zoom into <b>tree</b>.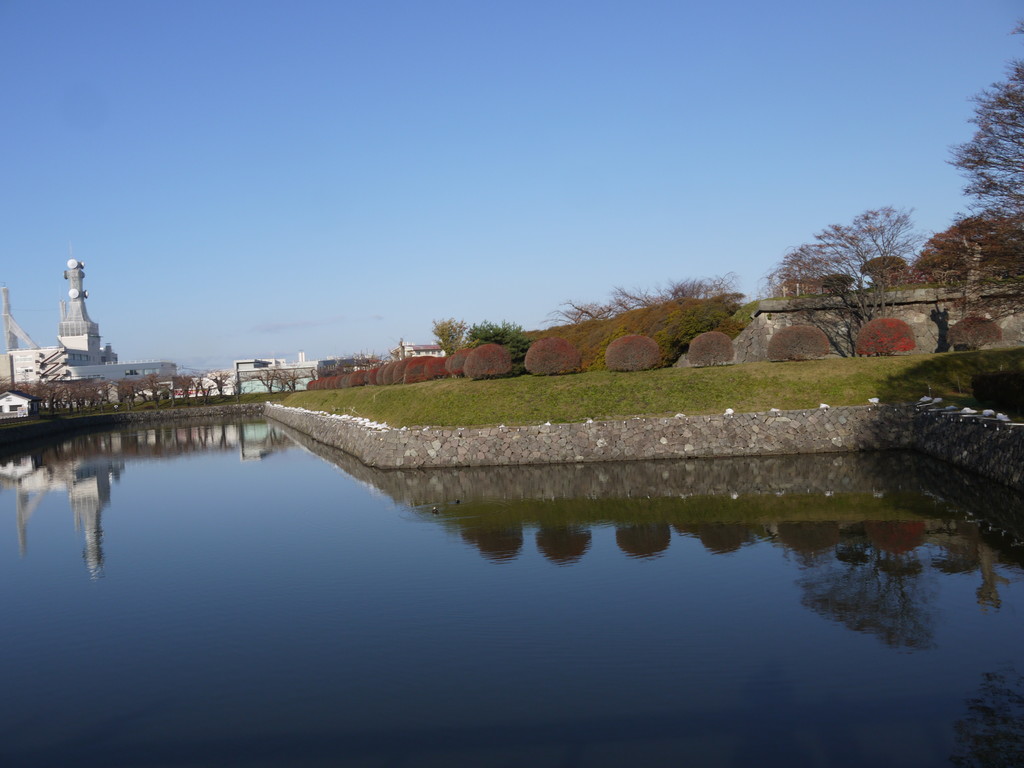
Zoom target: bbox=(0, 381, 53, 419).
